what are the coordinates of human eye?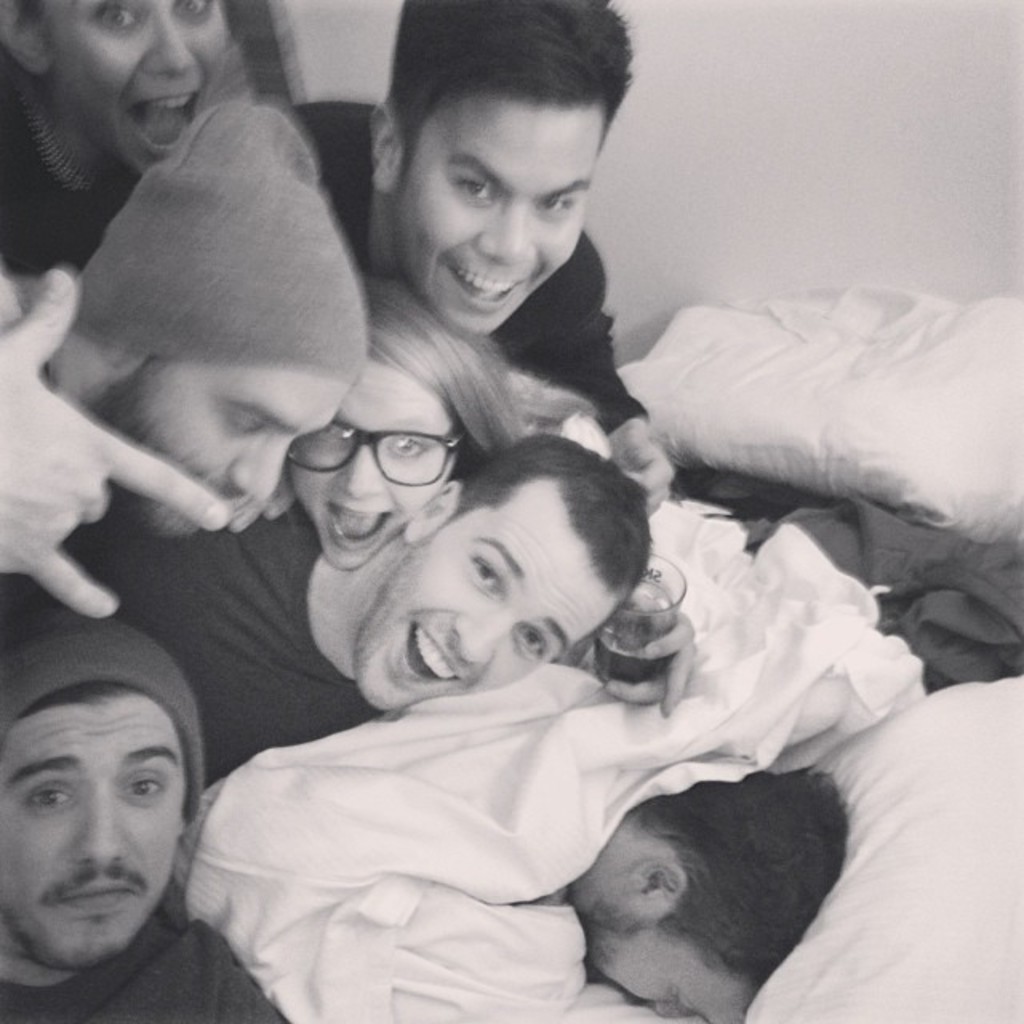
Rect(386, 434, 429, 462).
